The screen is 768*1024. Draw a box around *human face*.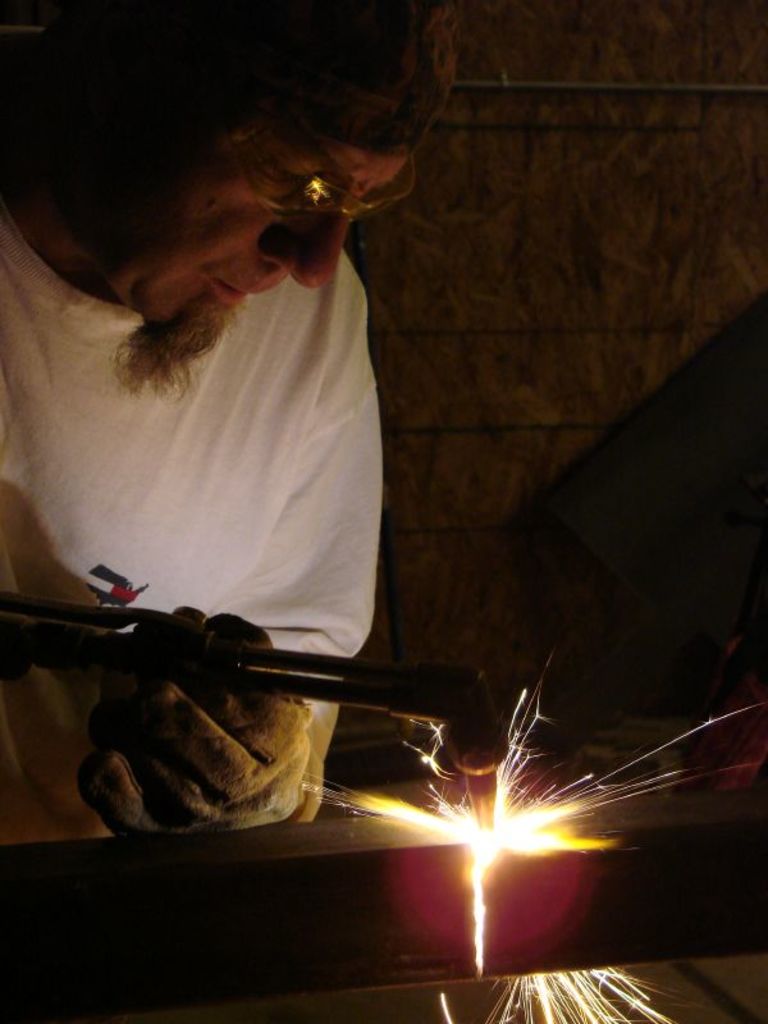
box(32, 49, 451, 353).
